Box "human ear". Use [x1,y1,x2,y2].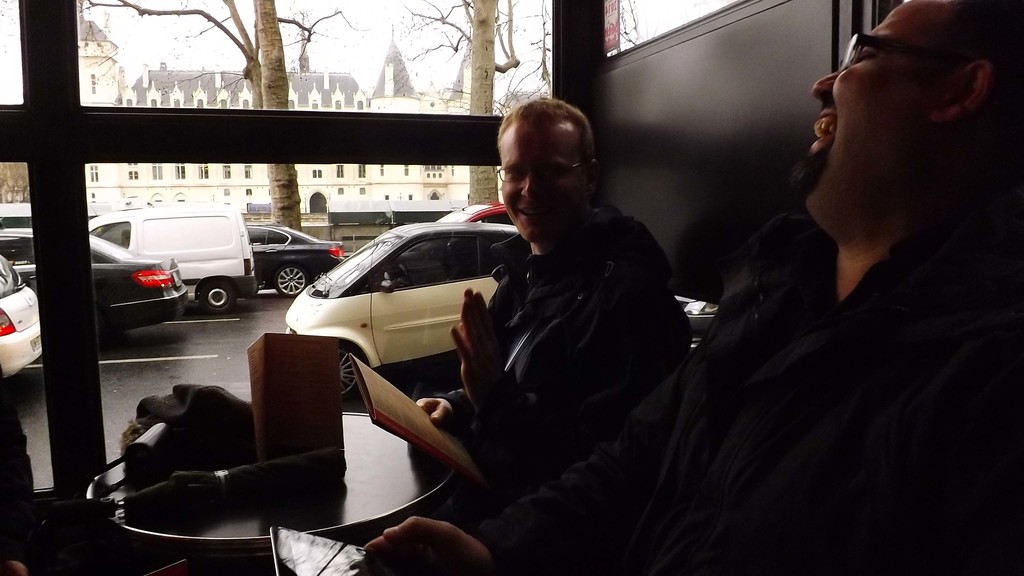
[935,61,996,116].
